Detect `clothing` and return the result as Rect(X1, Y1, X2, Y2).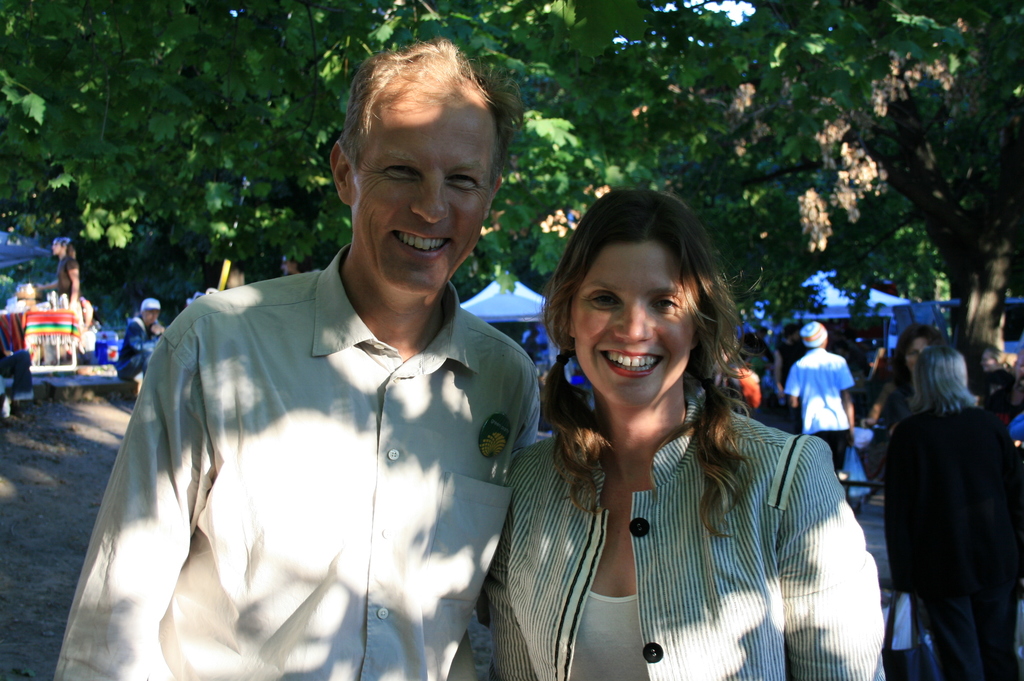
Rect(489, 401, 895, 680).
